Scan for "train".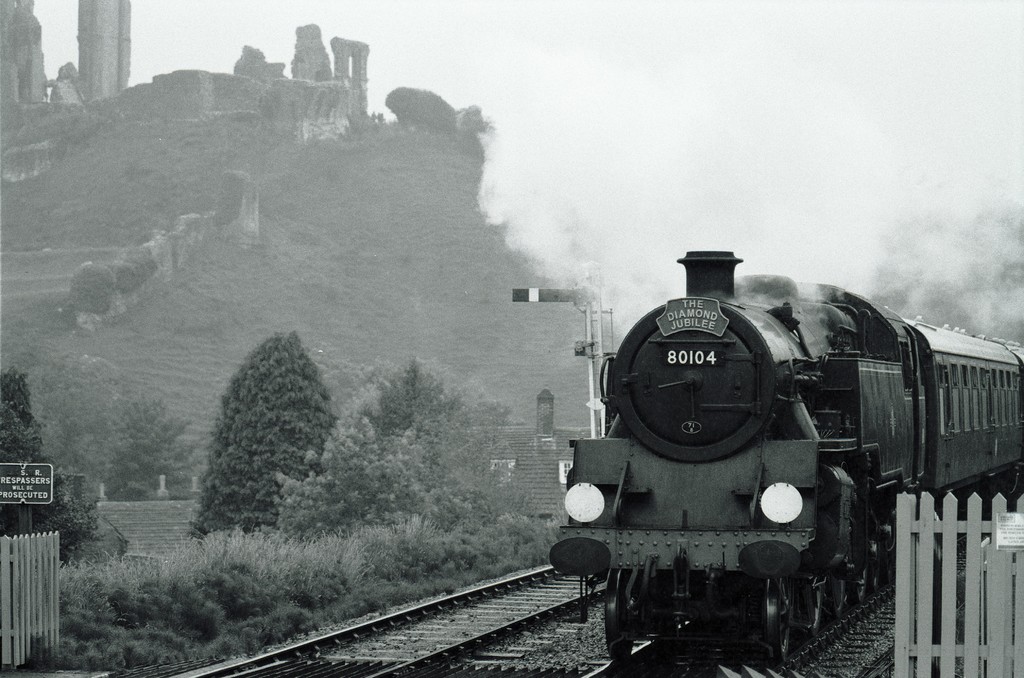
Scan result: detection(522, 250, 1023, 654).
